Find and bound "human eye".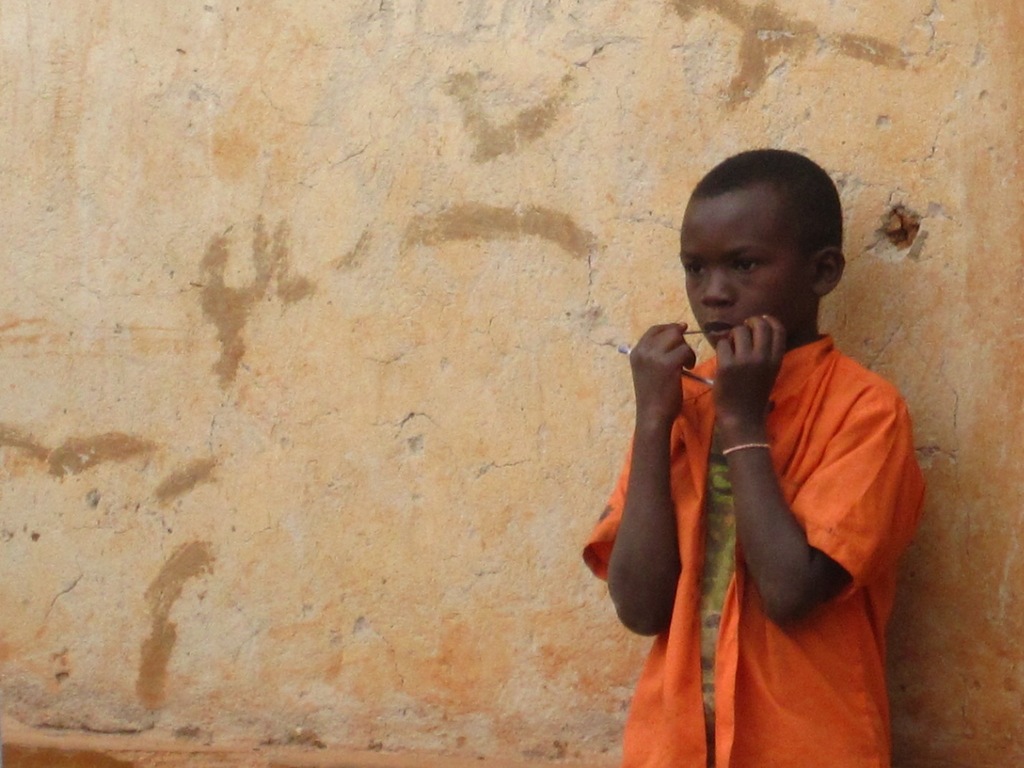
Bound: x1=682, y1=256, x2=708, y2=278.
